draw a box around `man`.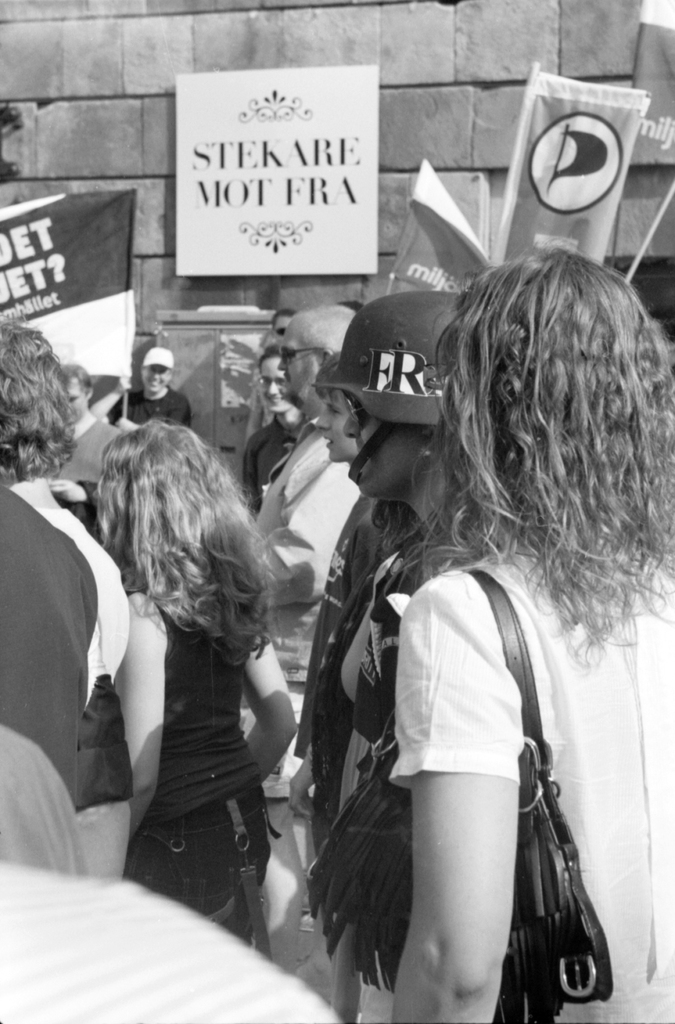
[x1=297, y1=291, x2=497, y2=1023].
